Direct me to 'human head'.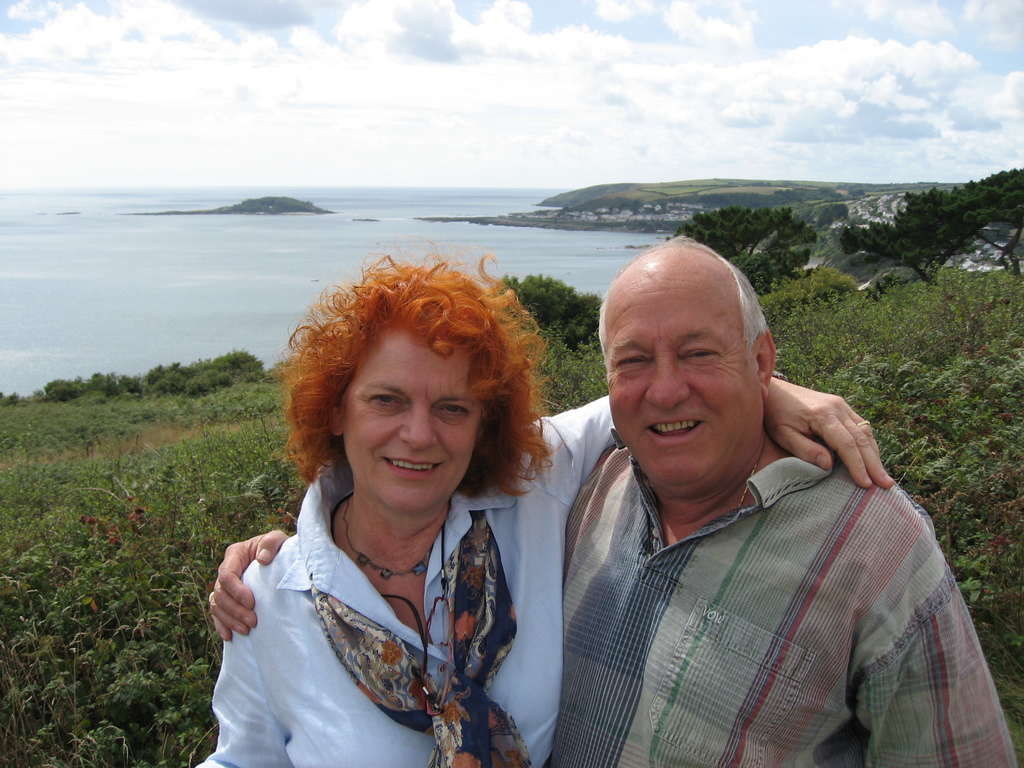
Direction: (x1=602, y1=236, x2=780, y2=499).
